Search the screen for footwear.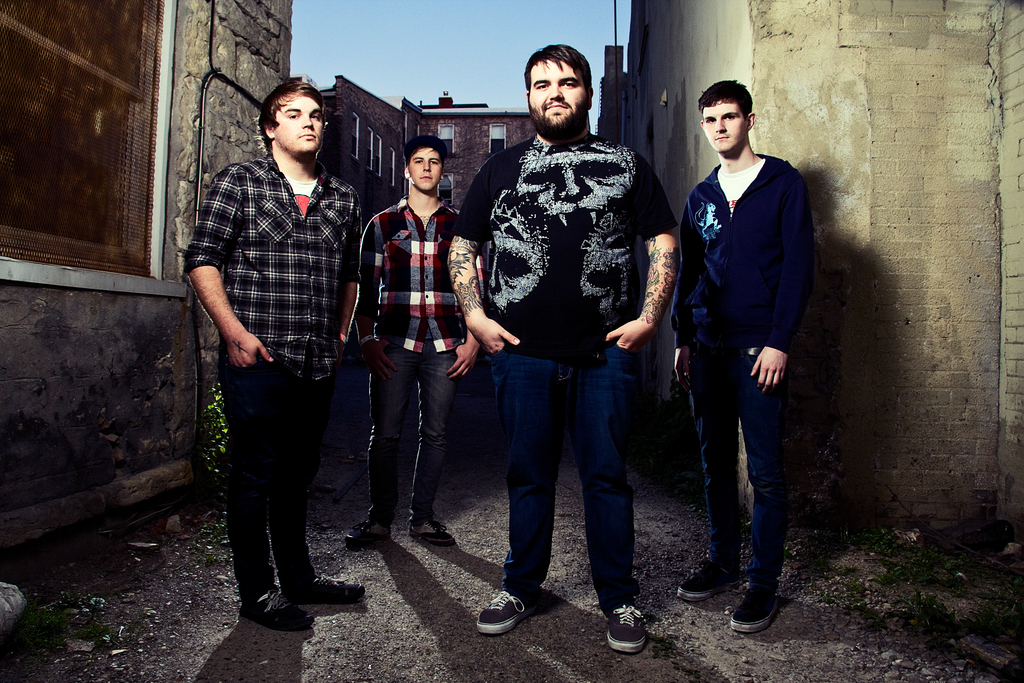
Found at bbox(726, 585, 792, 631).
